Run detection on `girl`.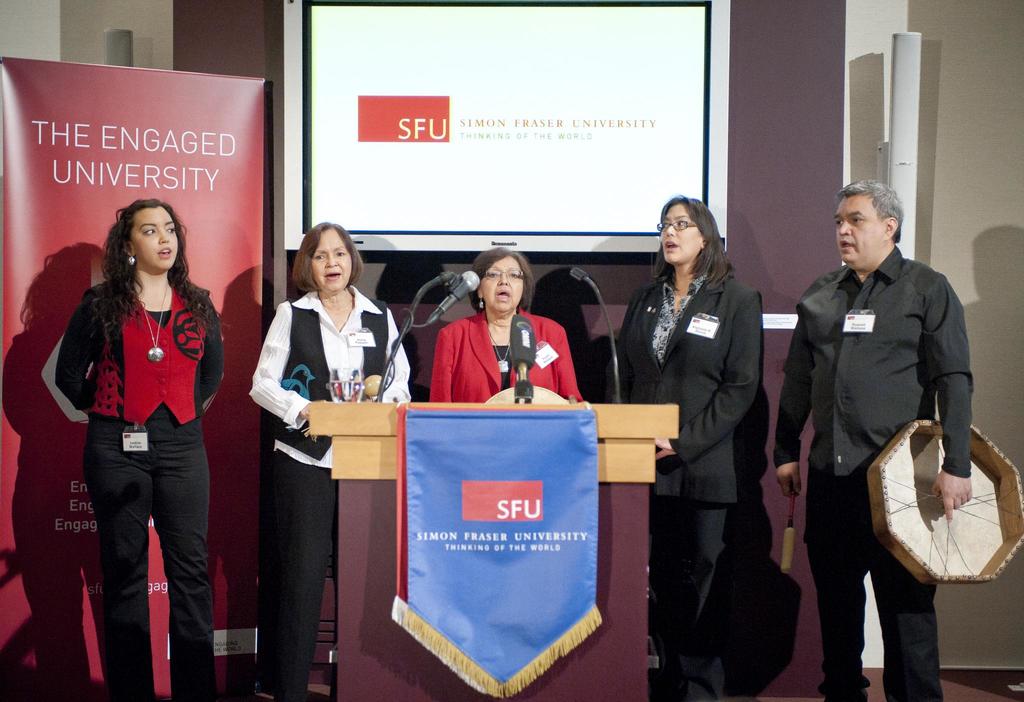
Result: detection(56, 200, 223, 701).
